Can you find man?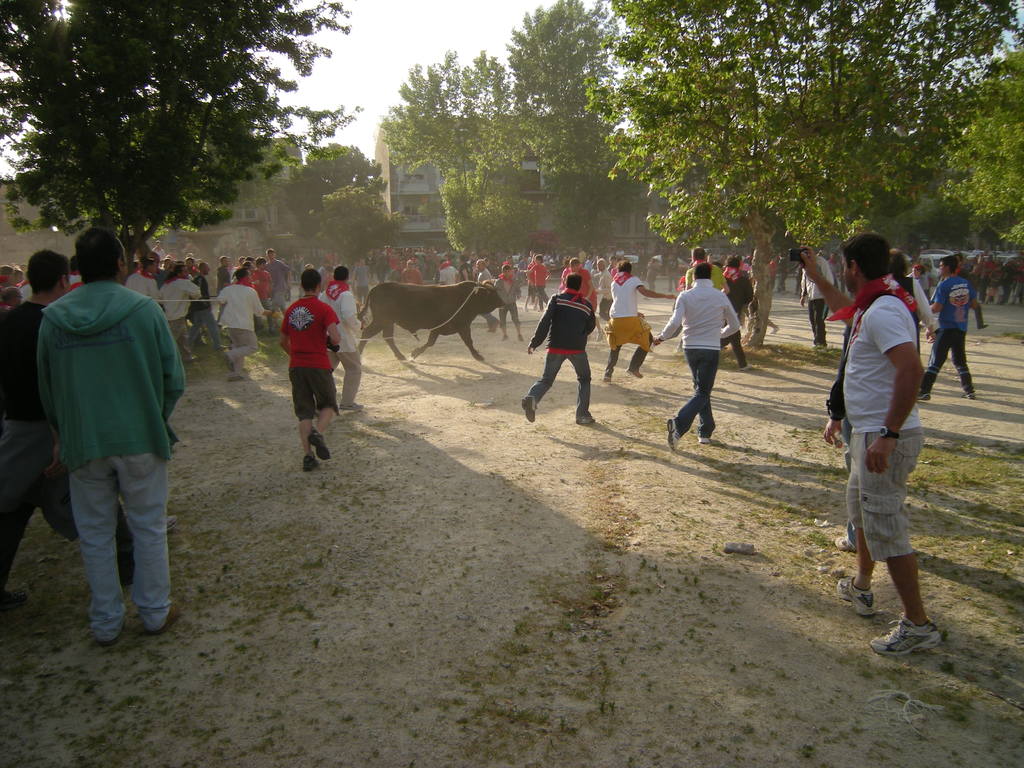
Yes, bounding box: <region>255, 257, 277, 331</region>.
